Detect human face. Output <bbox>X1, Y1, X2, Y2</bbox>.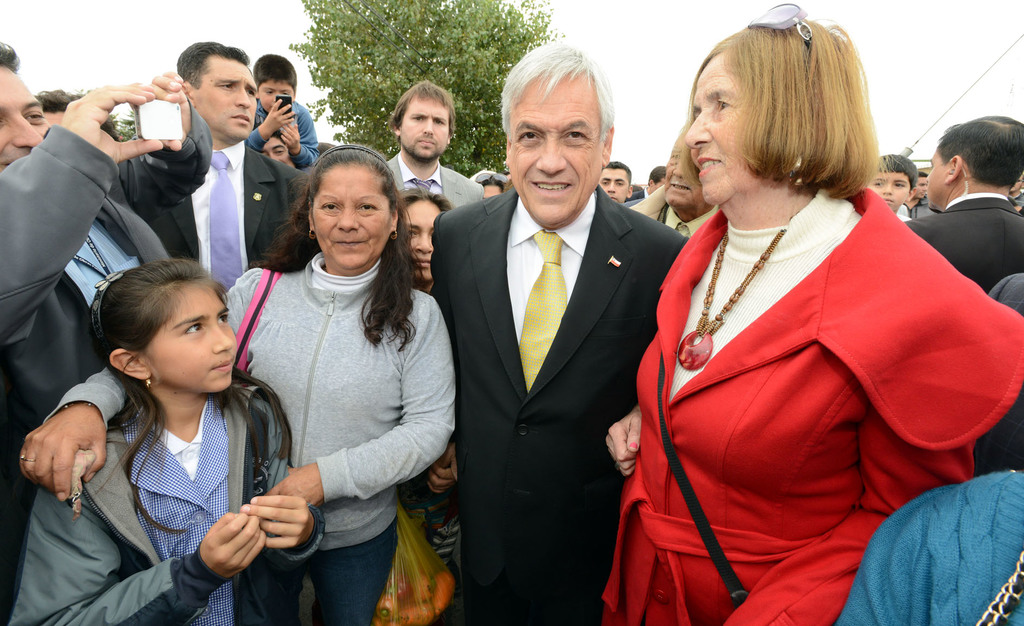
<bbox>0, 63, 49, 168</bbox>.
